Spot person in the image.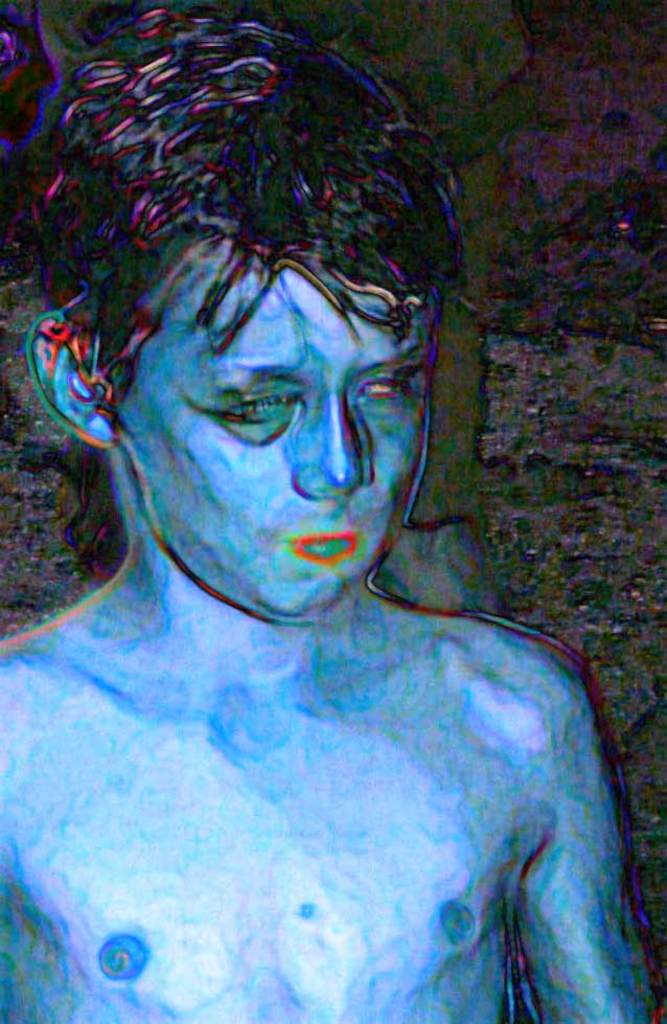
person found at {"x1": 3, "y1": 51, "x2": 603, "y2": 1023}.
